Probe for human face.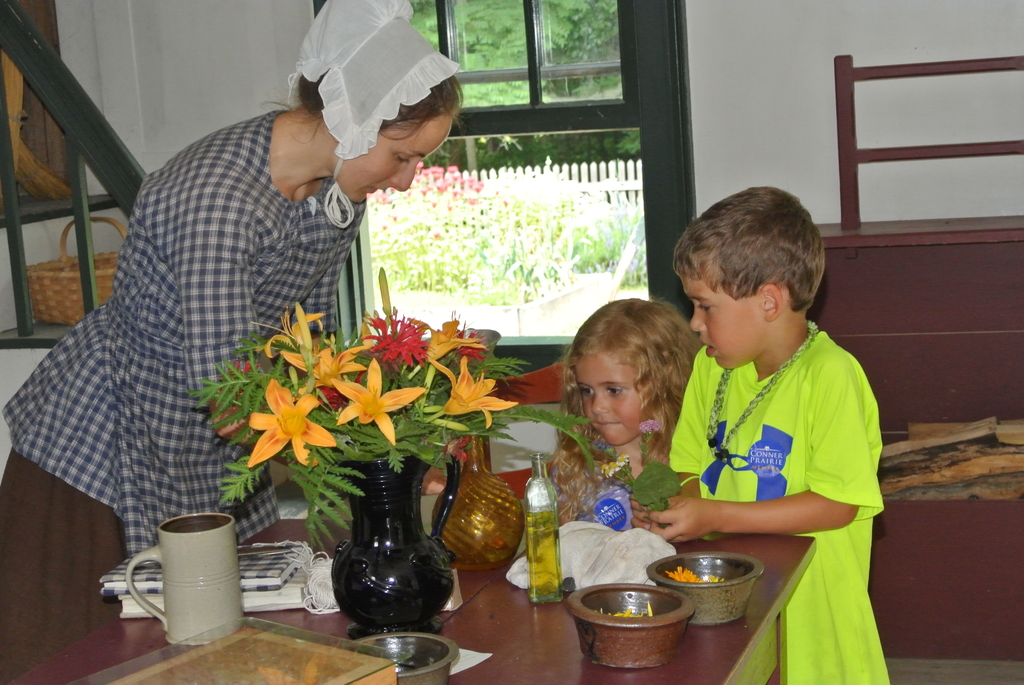
Probe result: [333,111,451,204].
